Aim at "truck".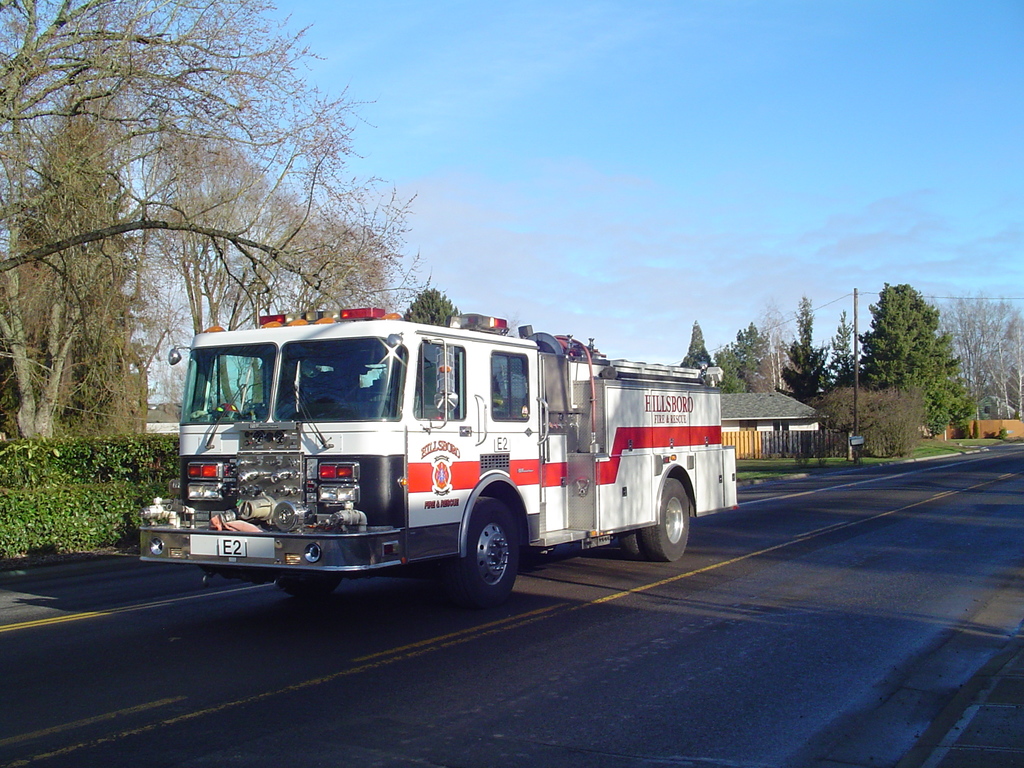
Aimed at (142,306,741,607).
